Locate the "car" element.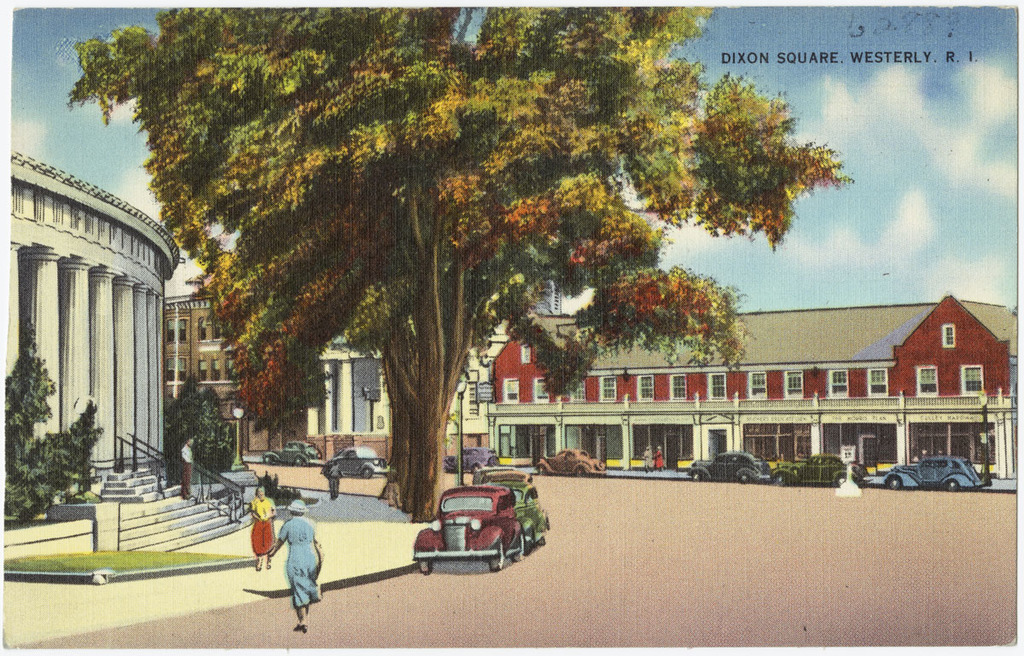
Element bbox: l=262, t=442, r=324, b=466.
